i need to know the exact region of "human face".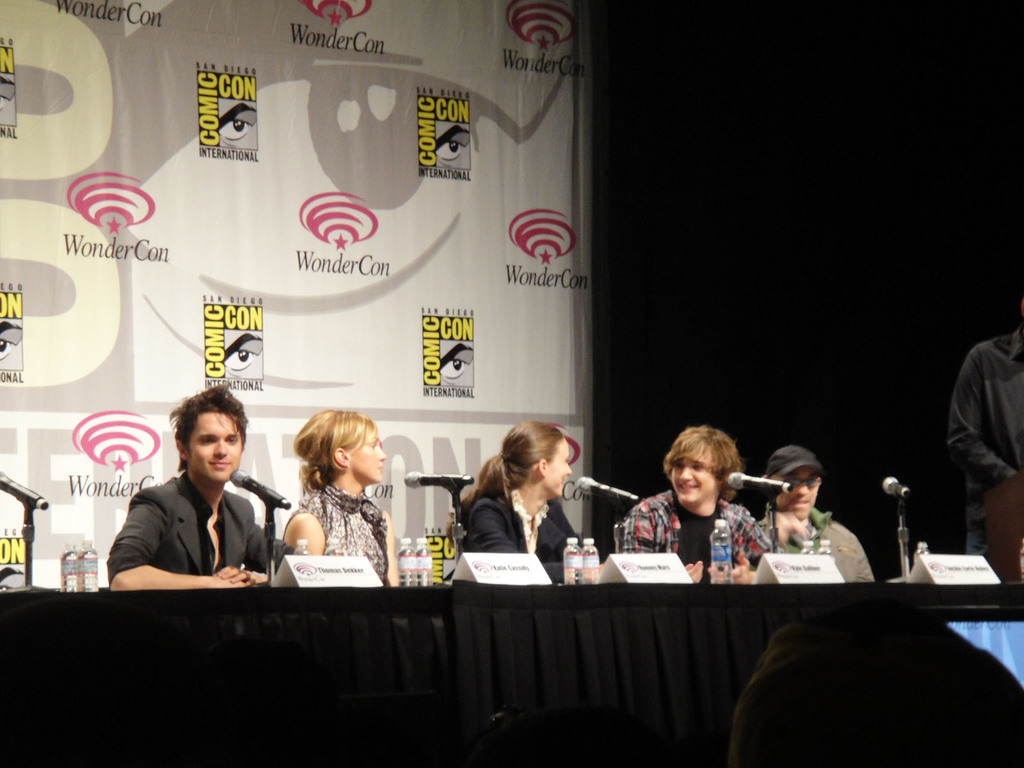
Region: [left=185, top=413, right=242, bottom=480].
